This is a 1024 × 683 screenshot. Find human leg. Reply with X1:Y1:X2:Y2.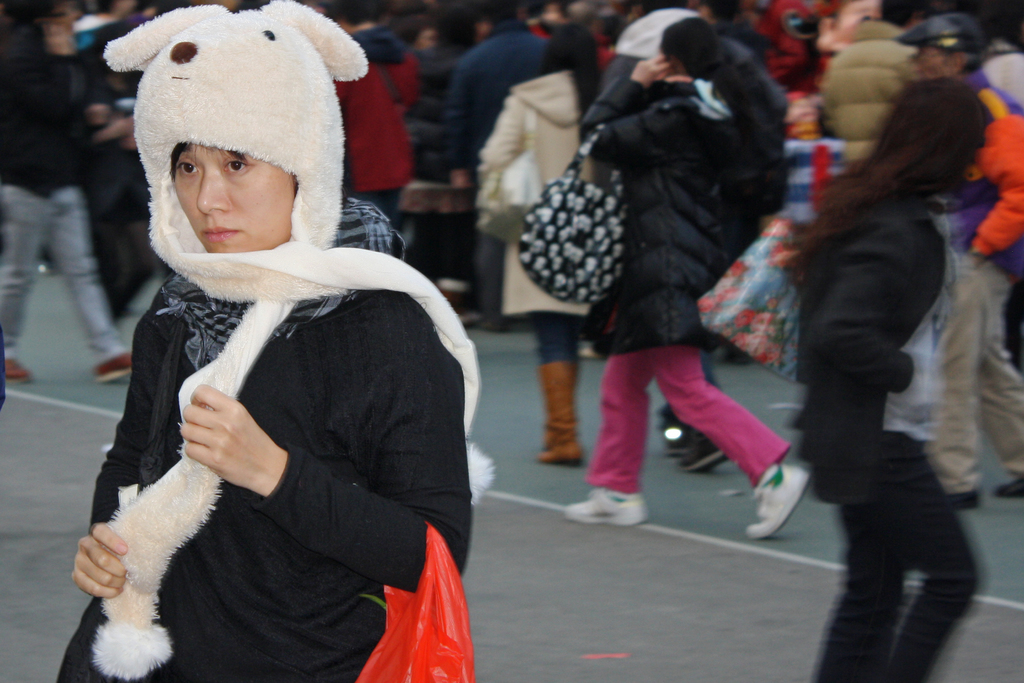
657:341:803:539.
